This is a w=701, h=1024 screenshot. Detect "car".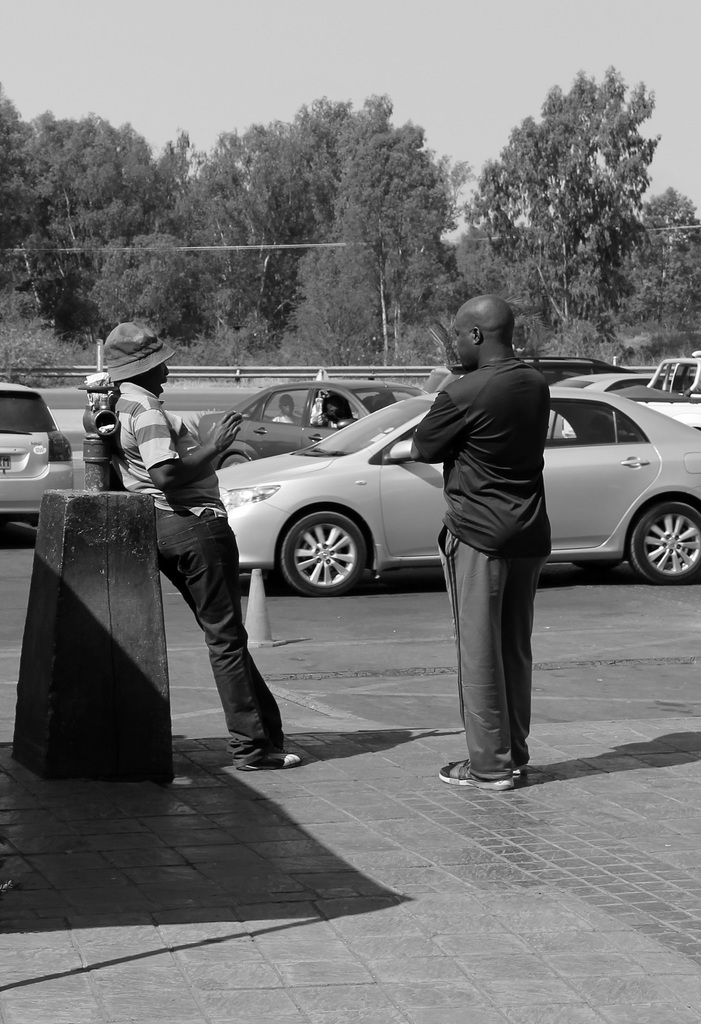
bbox=(206, 370, 425, 462).
